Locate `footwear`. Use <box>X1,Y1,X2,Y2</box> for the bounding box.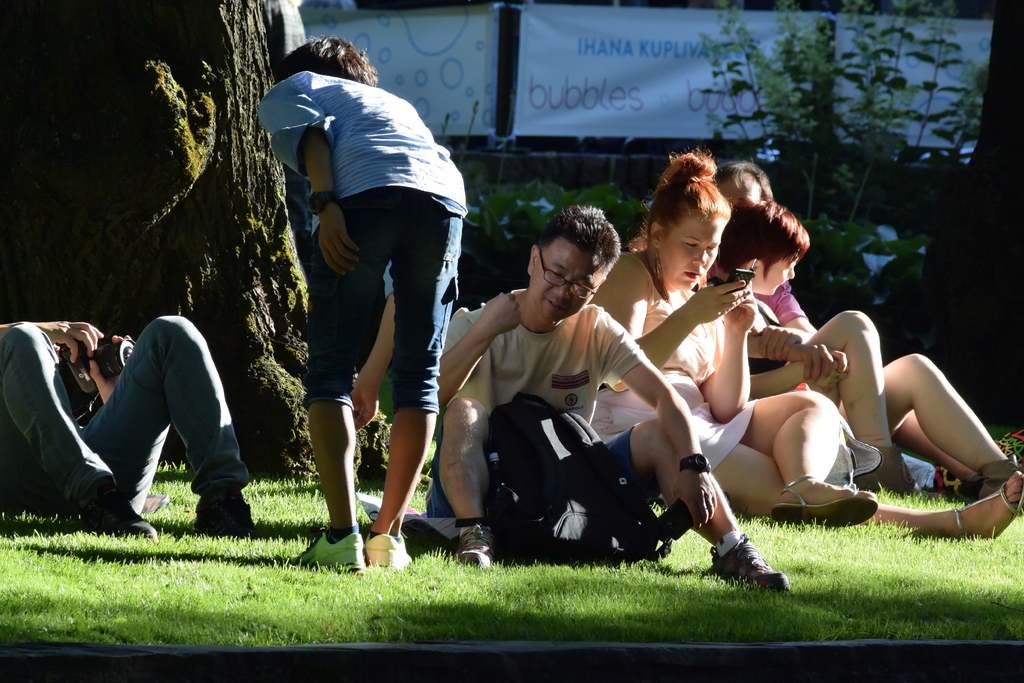
<box>369,531,413,570</box>.
